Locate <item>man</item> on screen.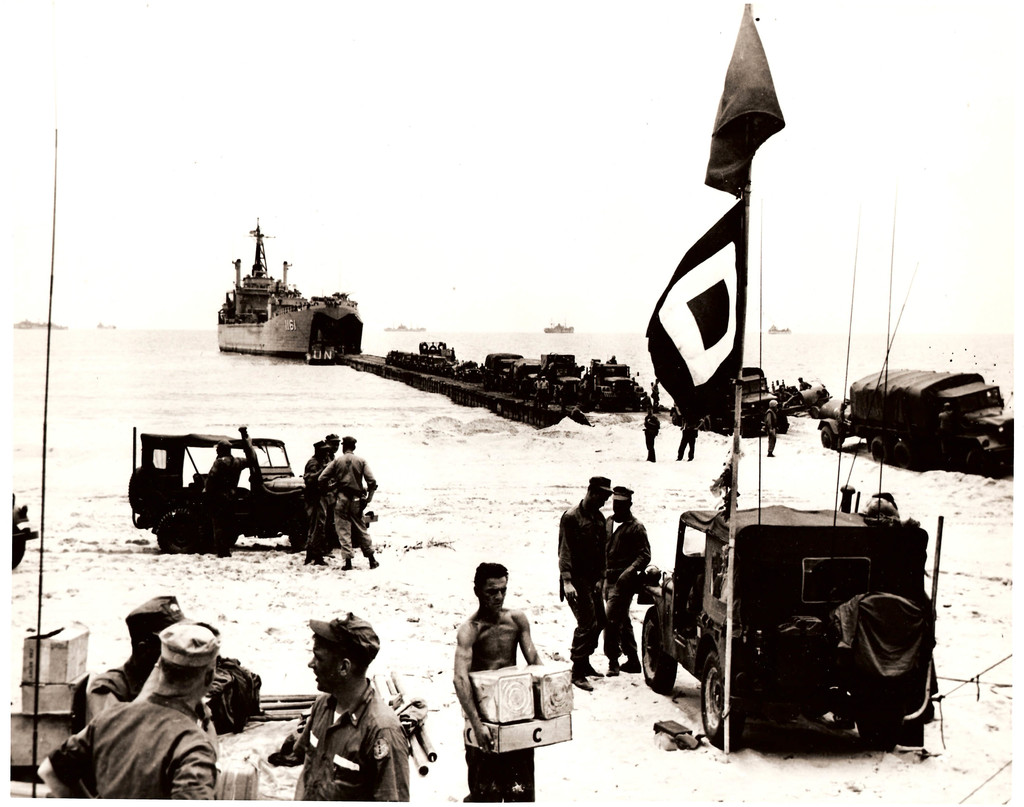
On screen at bbox=[317, 432, 381, 571].
